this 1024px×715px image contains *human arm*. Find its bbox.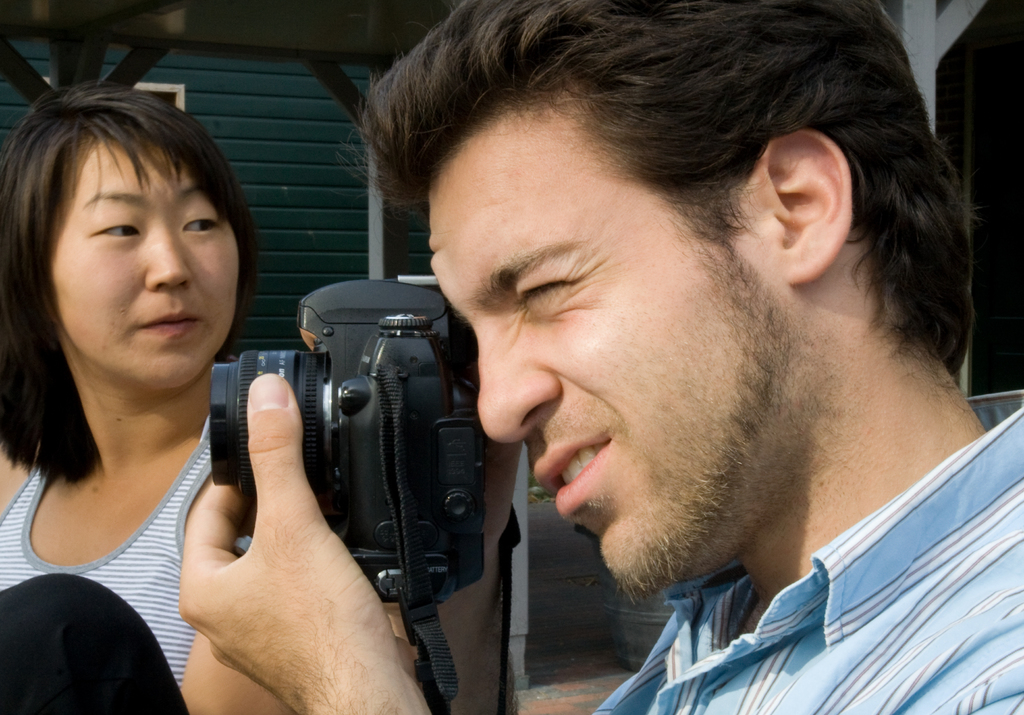
box=[384, 425, 519, 714].
